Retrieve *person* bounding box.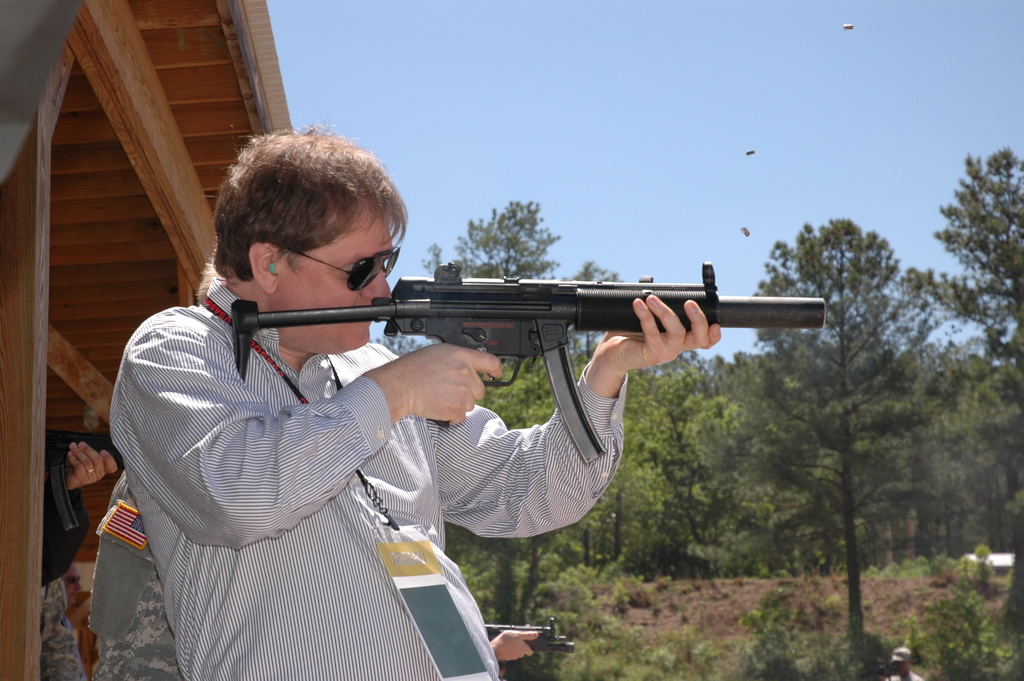
Bounding box: rect(89, 461, 543, 680).
